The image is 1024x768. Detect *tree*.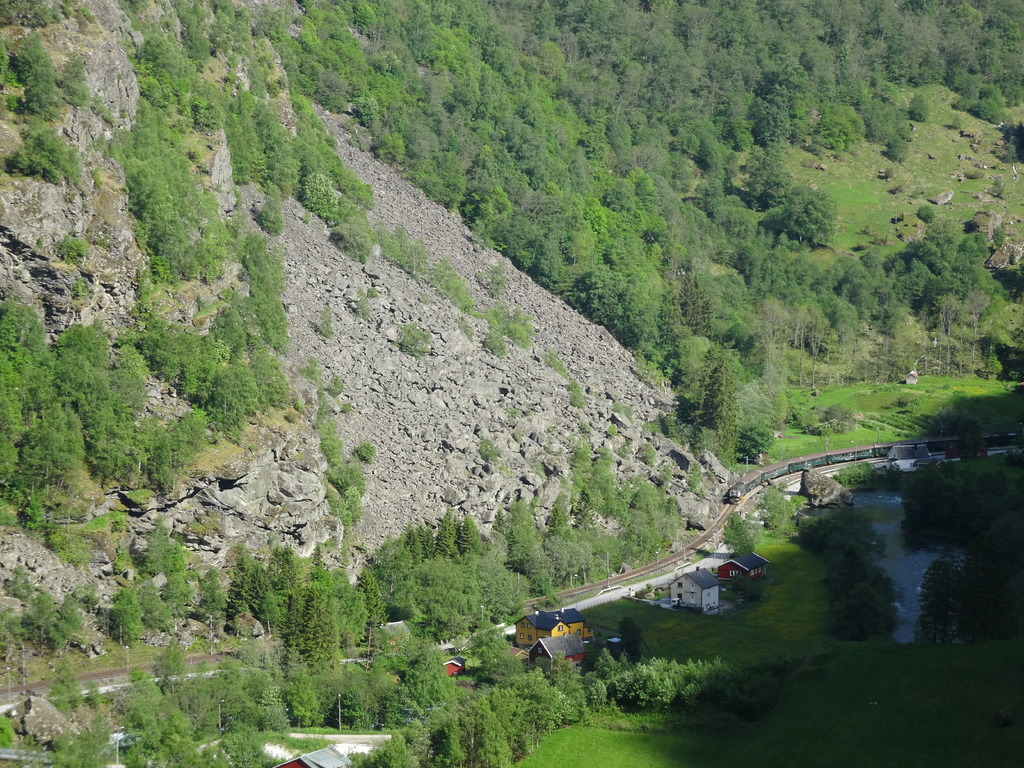
Detection: box(531, 115, 617, 177).
